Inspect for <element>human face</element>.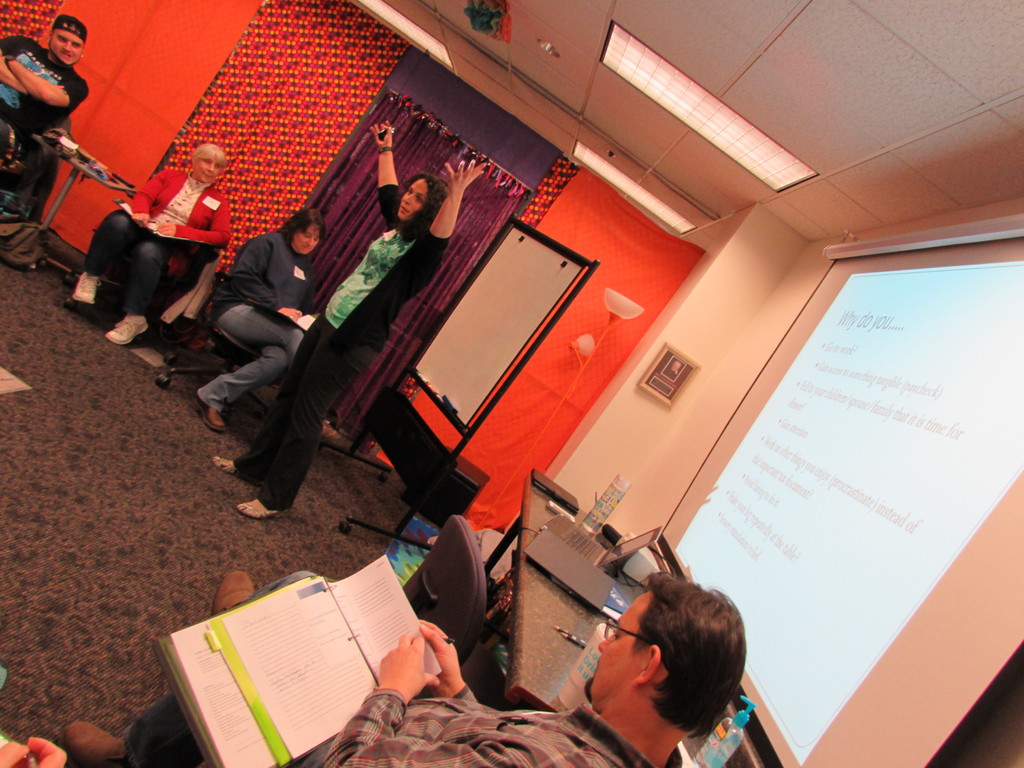
Inspection: Rect(52, 29, 78, 62).
